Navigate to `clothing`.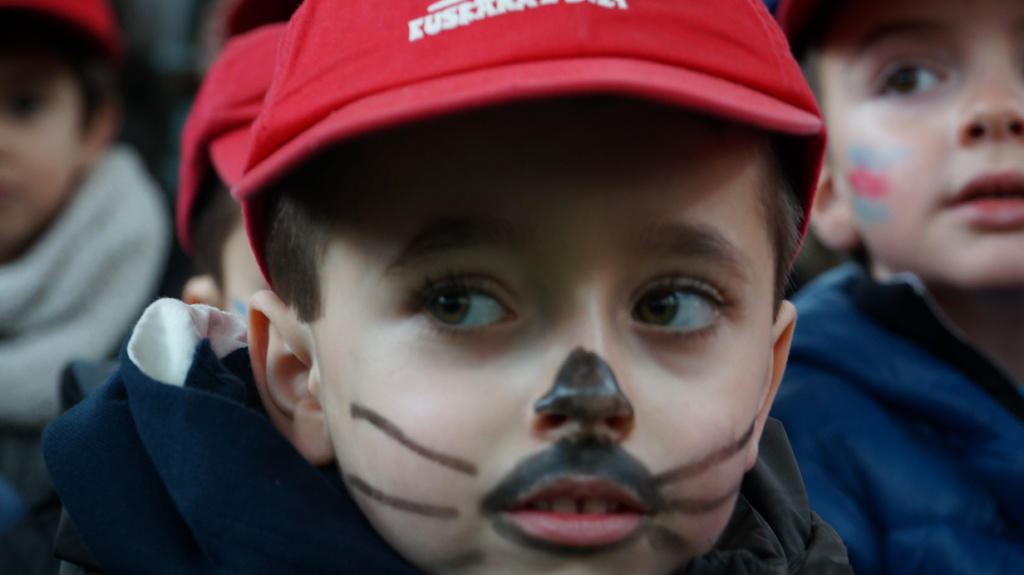
Navigation target: <box>179,21,293,261</box>.
